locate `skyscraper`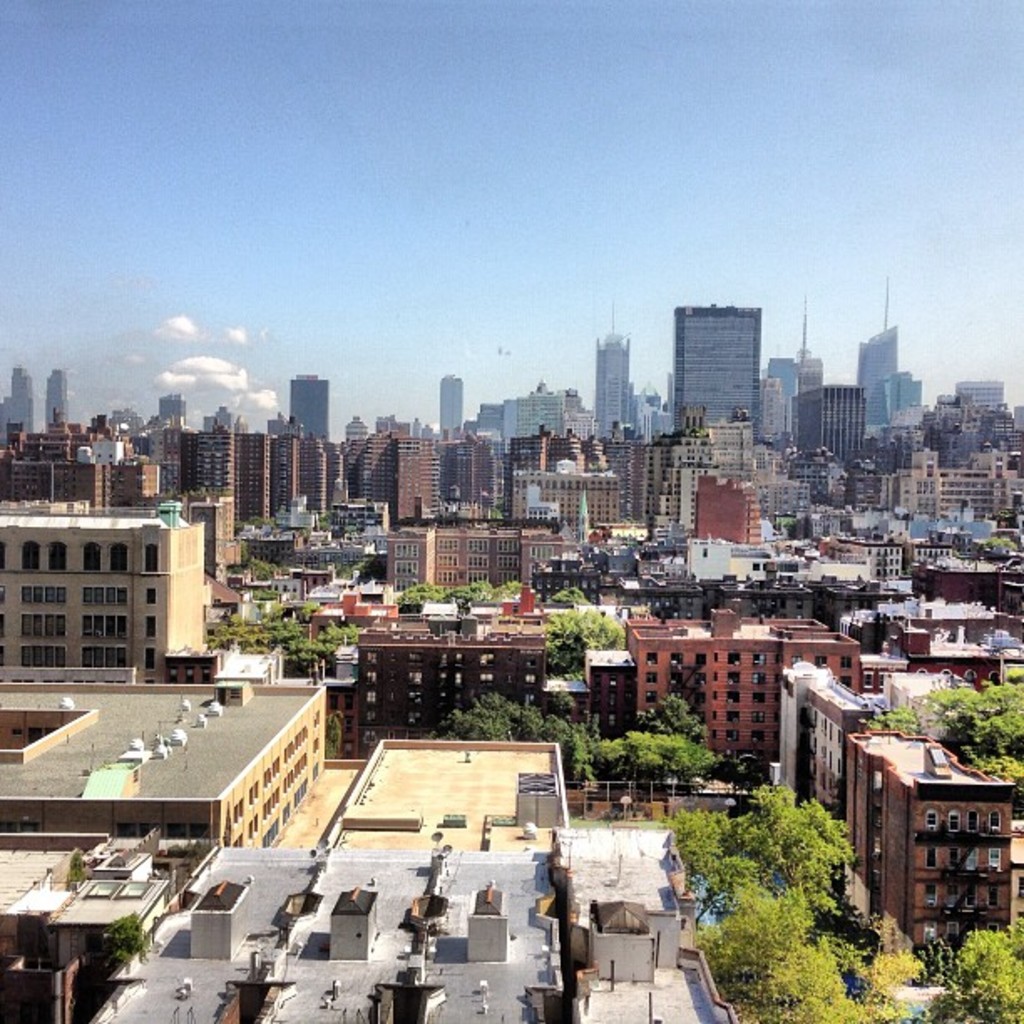
BBox(549, 427, 596, 460)
